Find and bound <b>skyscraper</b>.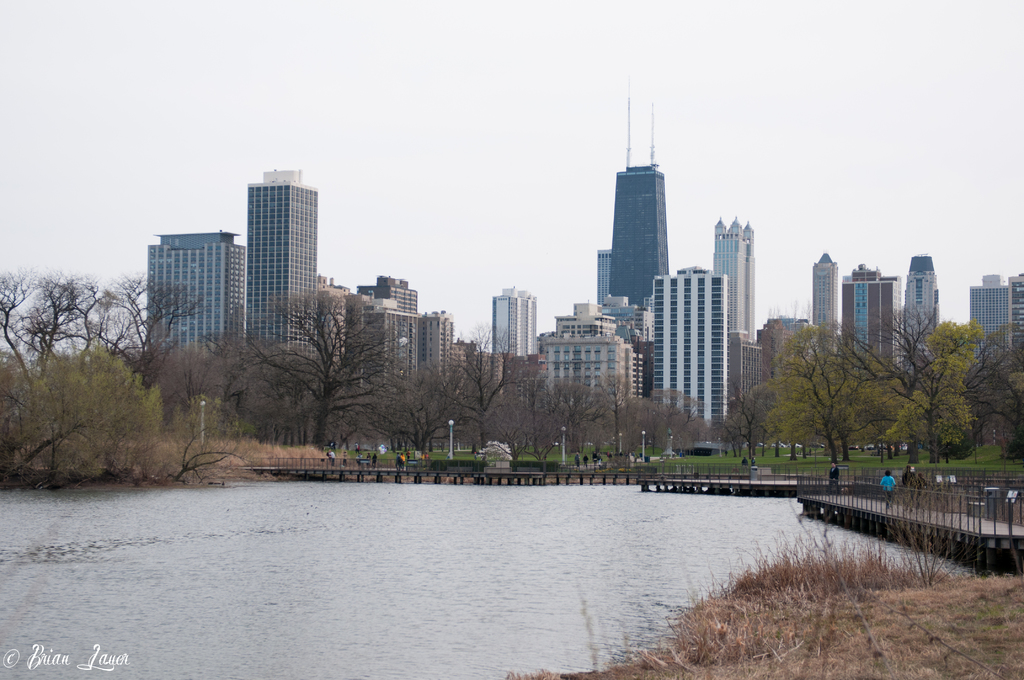
Bound: box=[218, 150, 333, 345].
